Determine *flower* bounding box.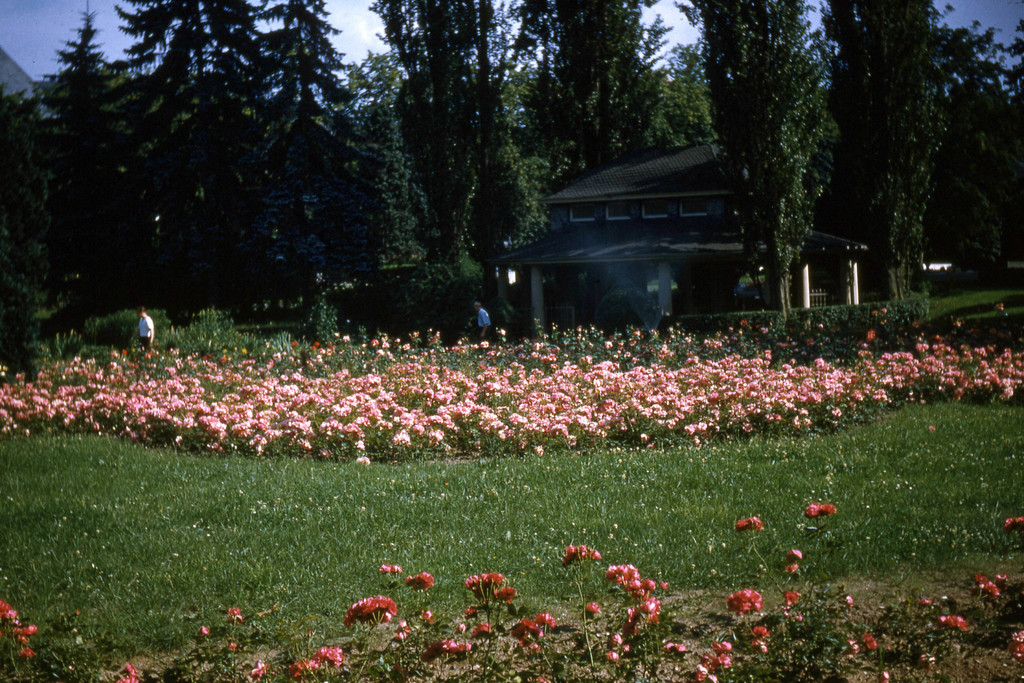
Determined: (974,574,1003,599).
